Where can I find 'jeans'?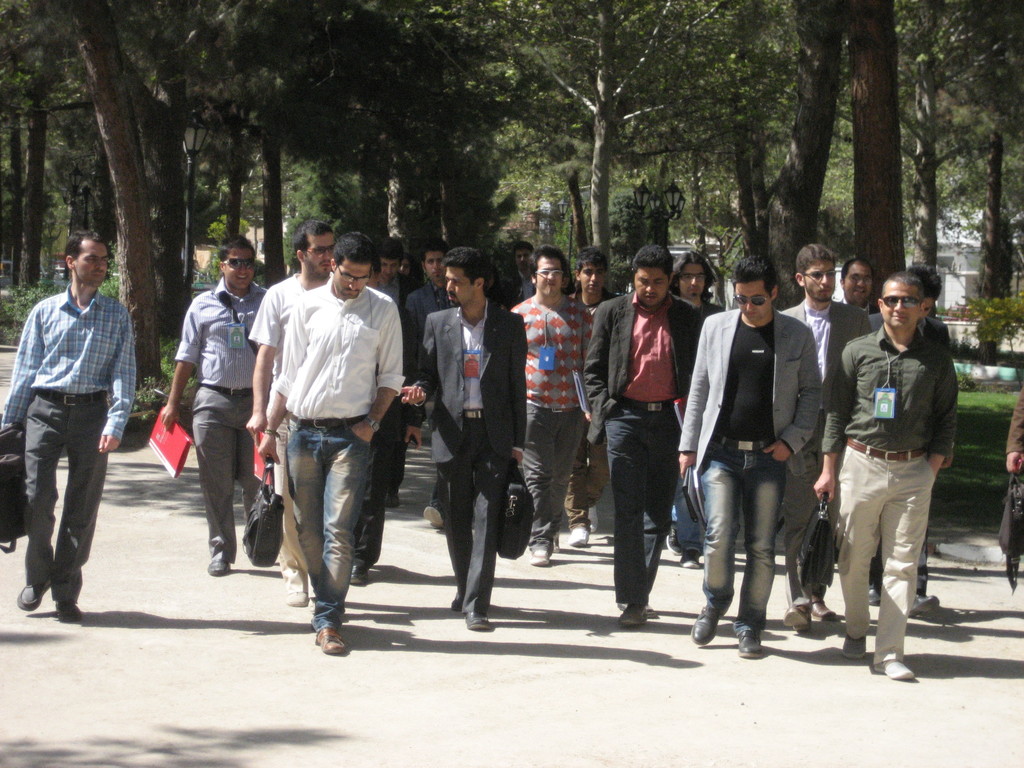
You can find it at [700, 438, 787, 637].
